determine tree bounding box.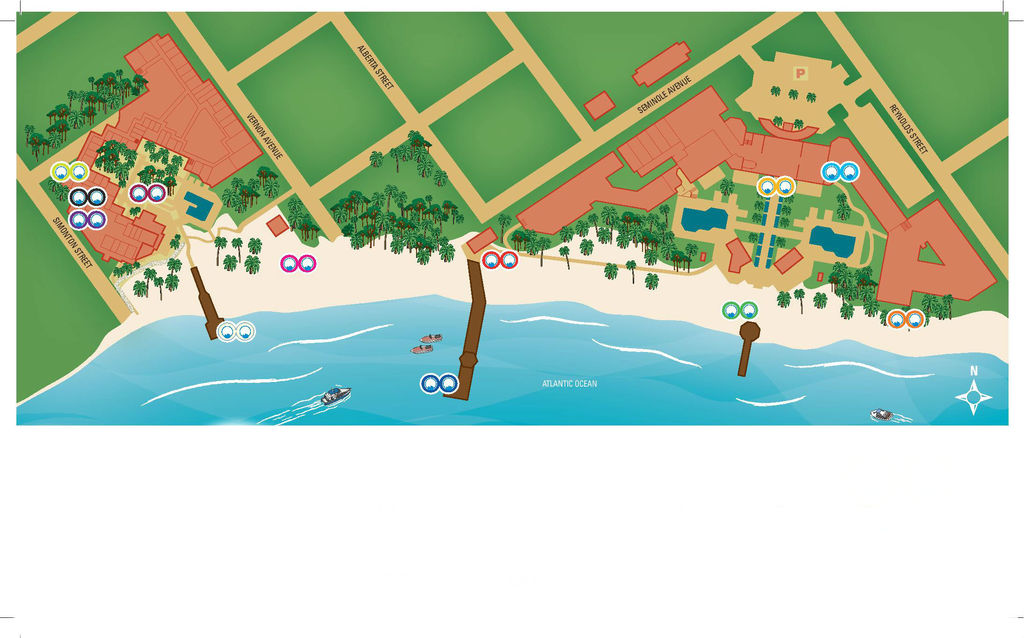
Determined: left=778, top=291, right=792, bottom=309.
